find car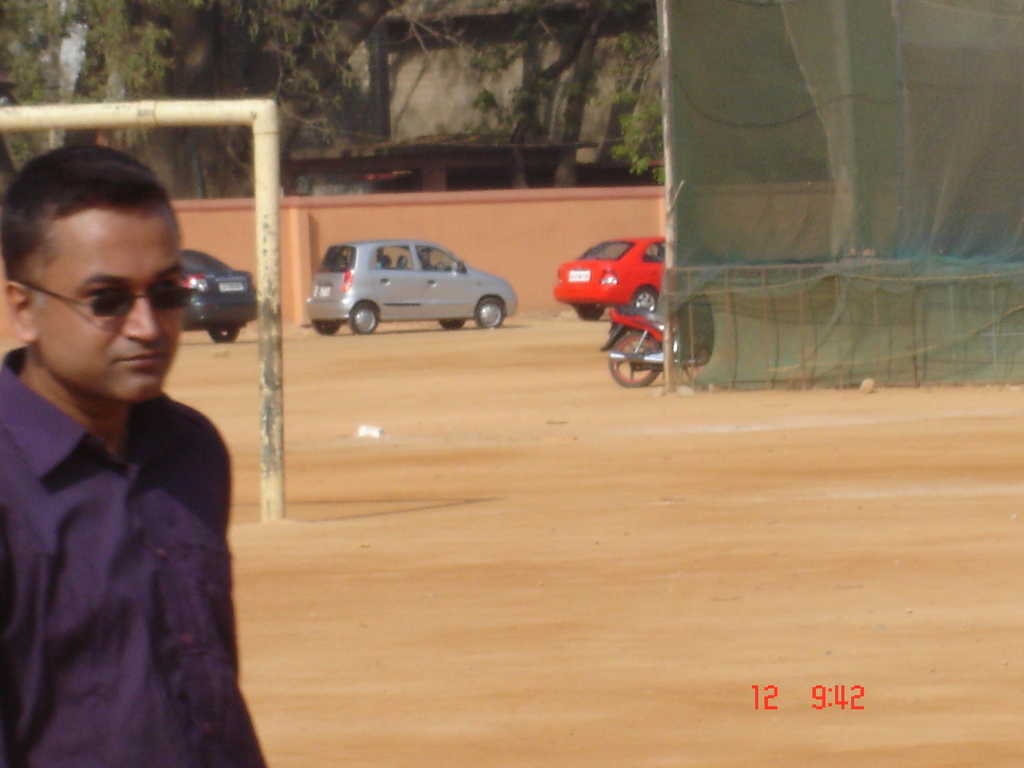
{"x1": 554, "y1": 237, "x2": 669, "y2": 323}
